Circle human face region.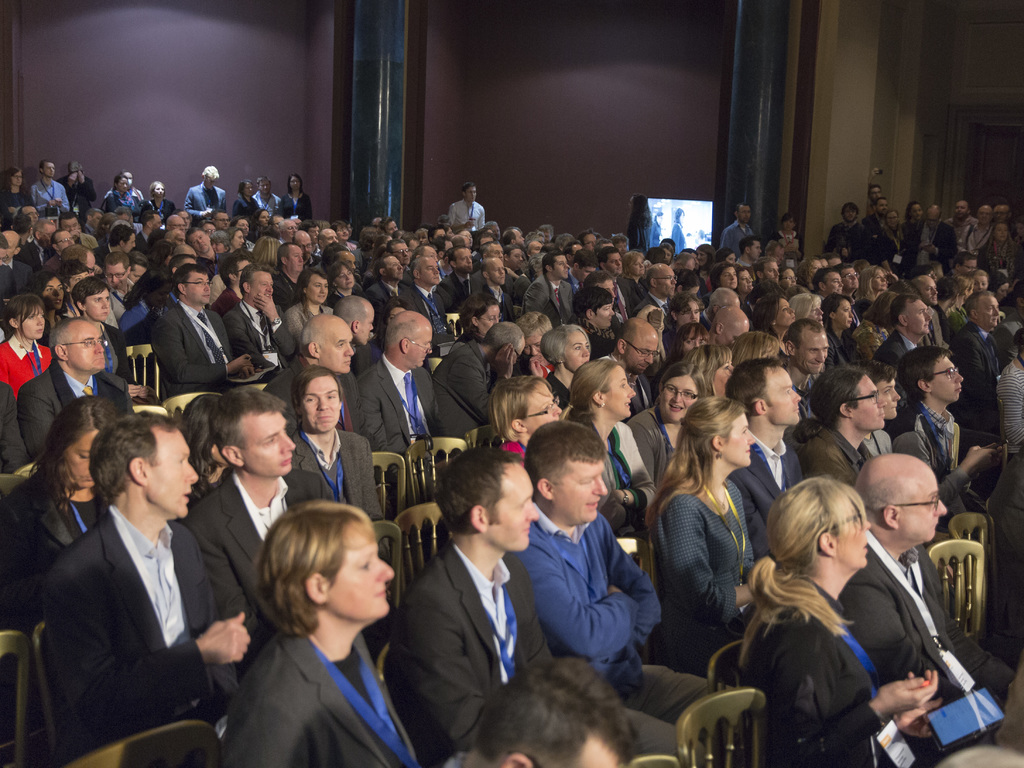
Region: detection(778, 270, 799, 291).
